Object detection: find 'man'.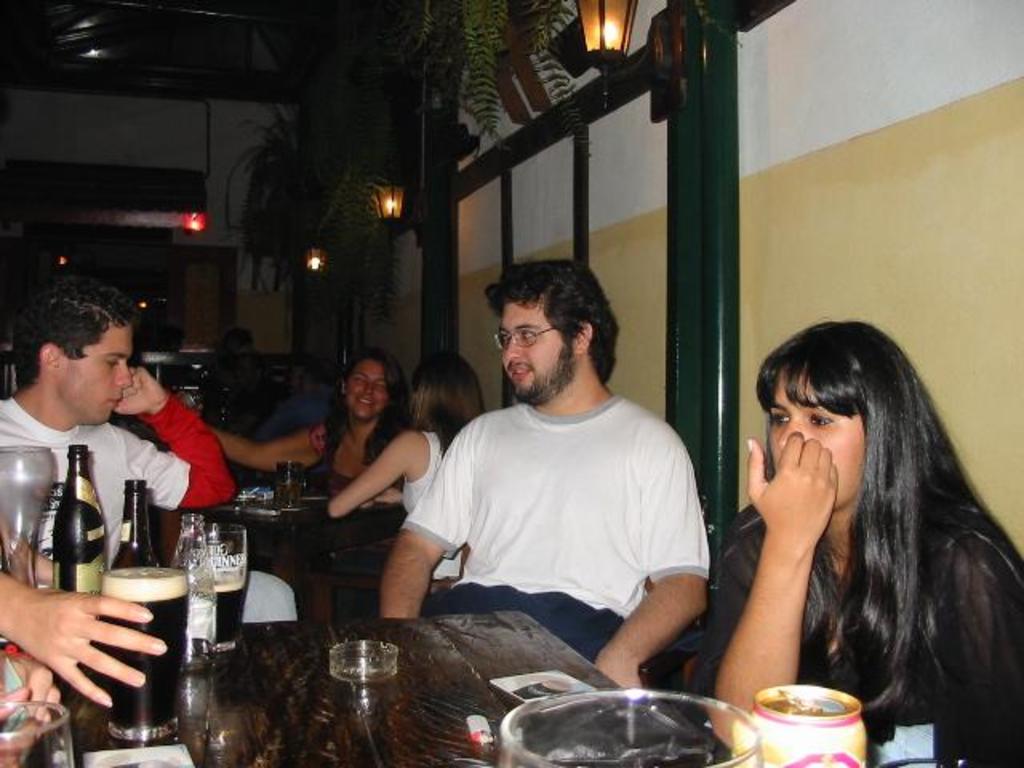
<region>373, 269, 730, 685</region>.
